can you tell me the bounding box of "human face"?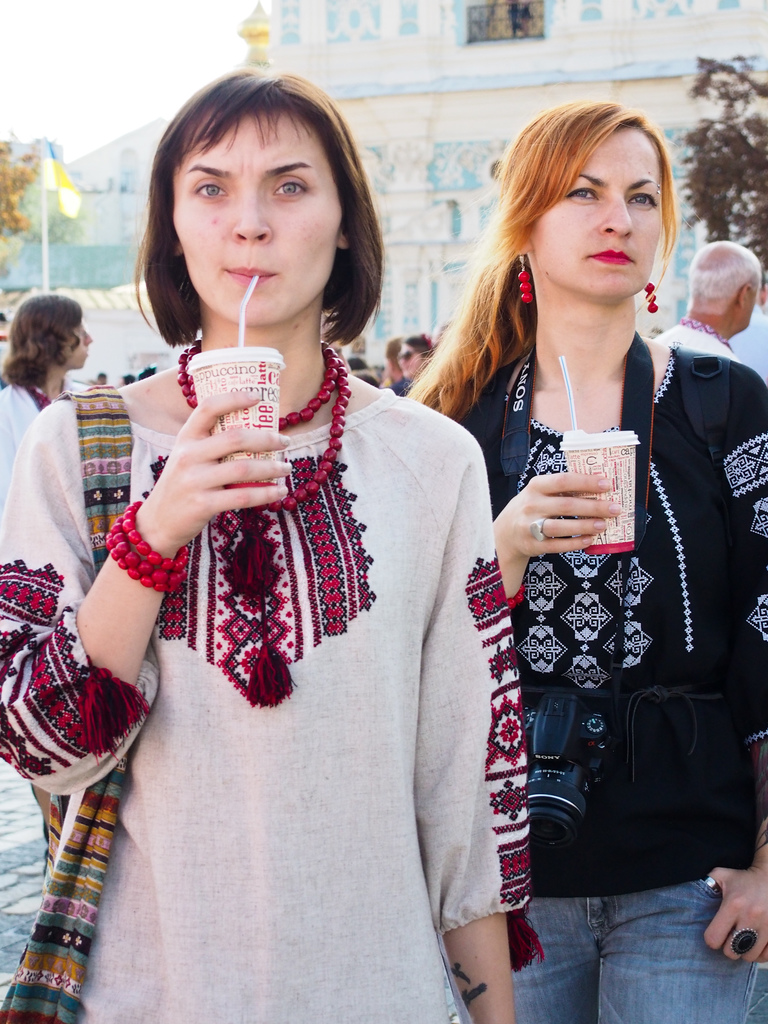
detection(400, 339, 420, 379).
